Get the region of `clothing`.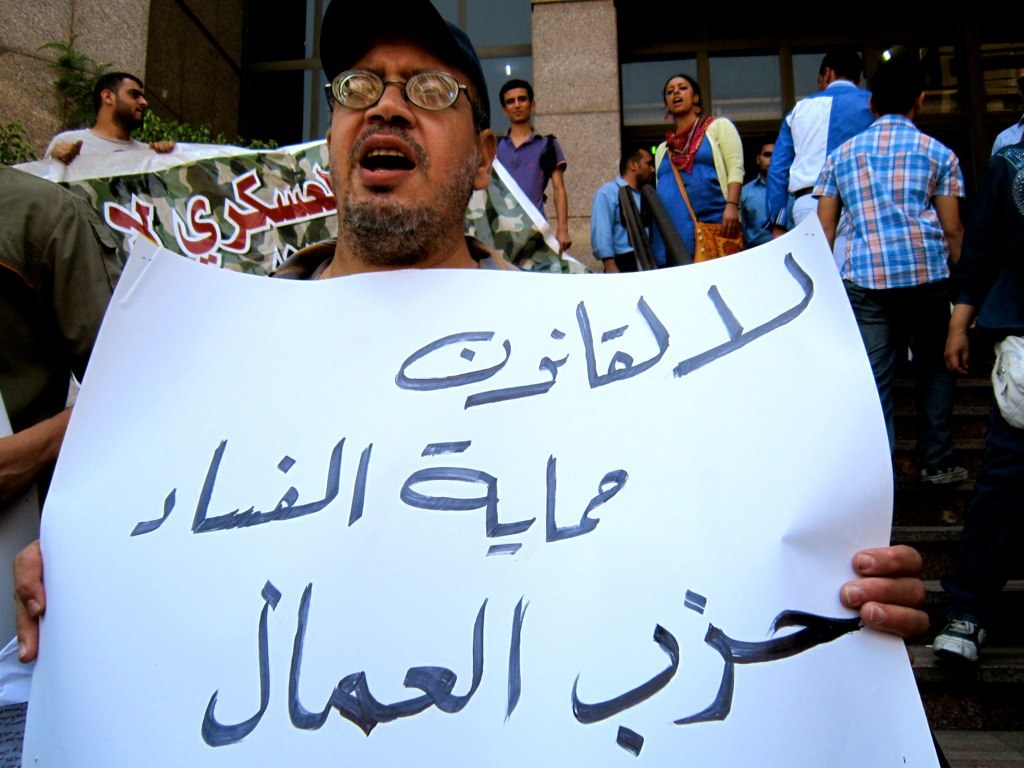
(497,129,566,218).
